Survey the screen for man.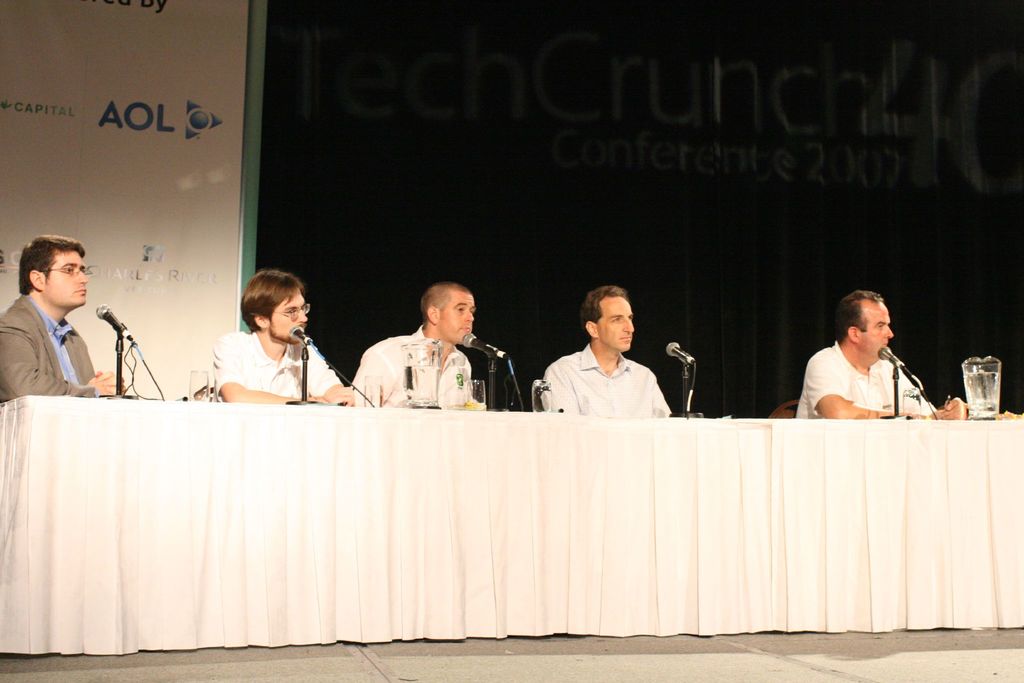
Survey found: {"left": 542, "top": 286, "right": 696, "bottom": 427}.
